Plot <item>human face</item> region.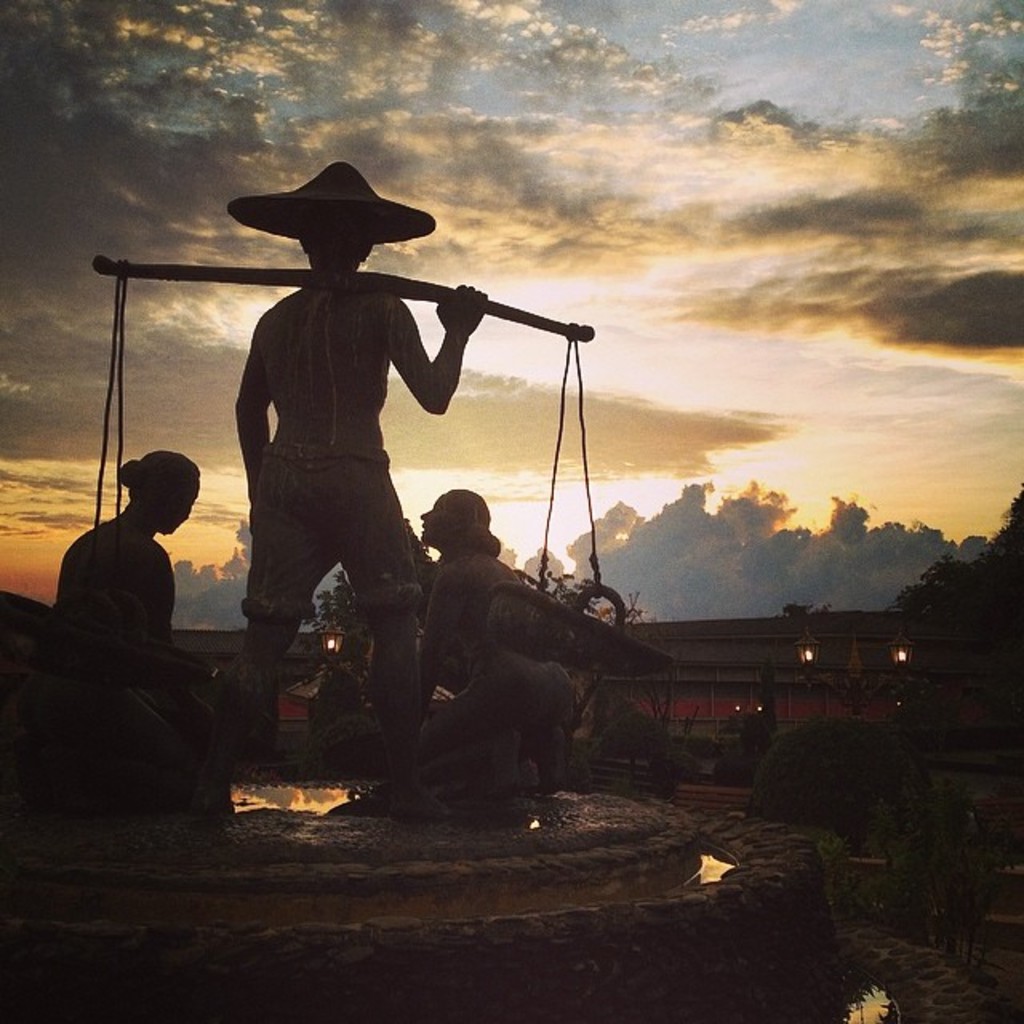
Plotted at 419, 494, 448, 546.
